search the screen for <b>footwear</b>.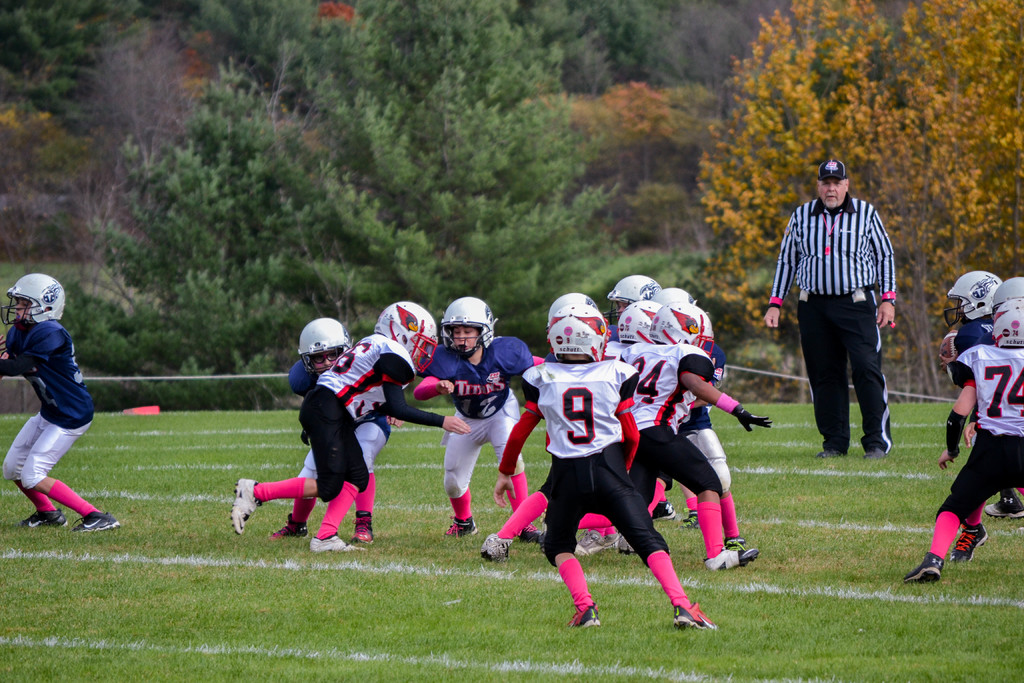
Found at 817, 449, 846, 462.
